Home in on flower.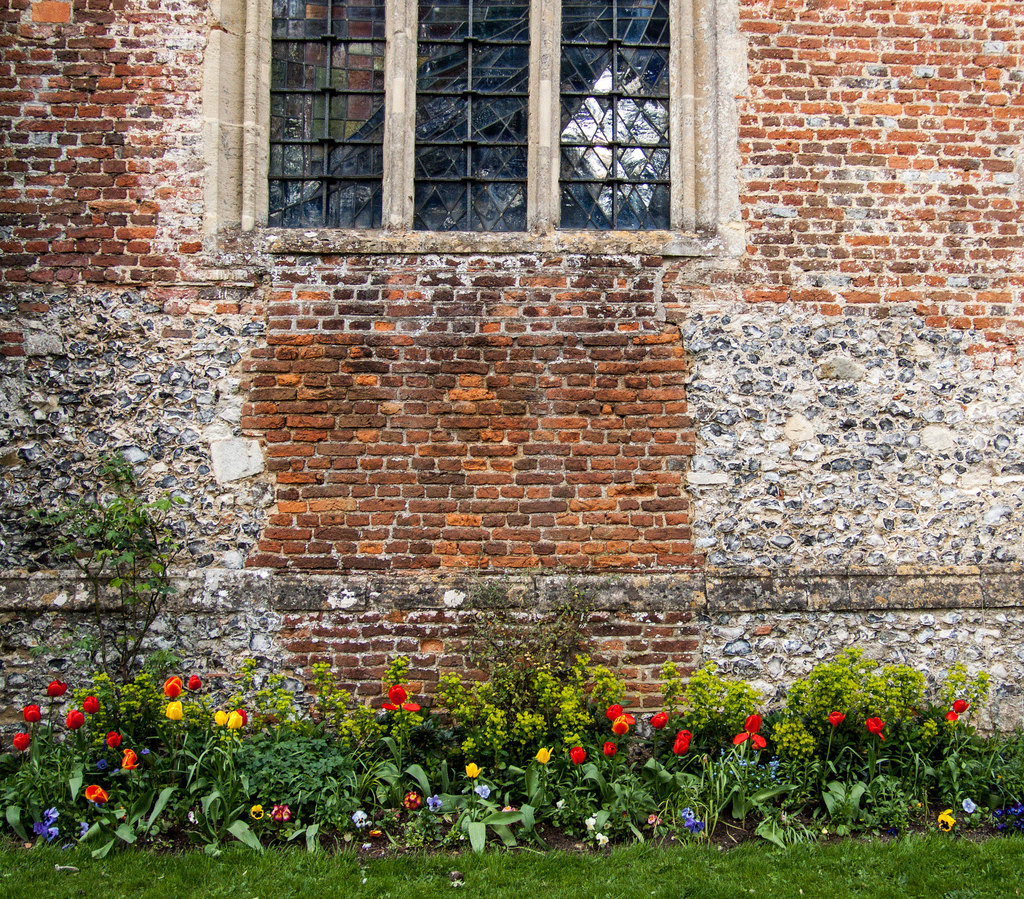
Homed in at locate(535, 747, 554, 767).
